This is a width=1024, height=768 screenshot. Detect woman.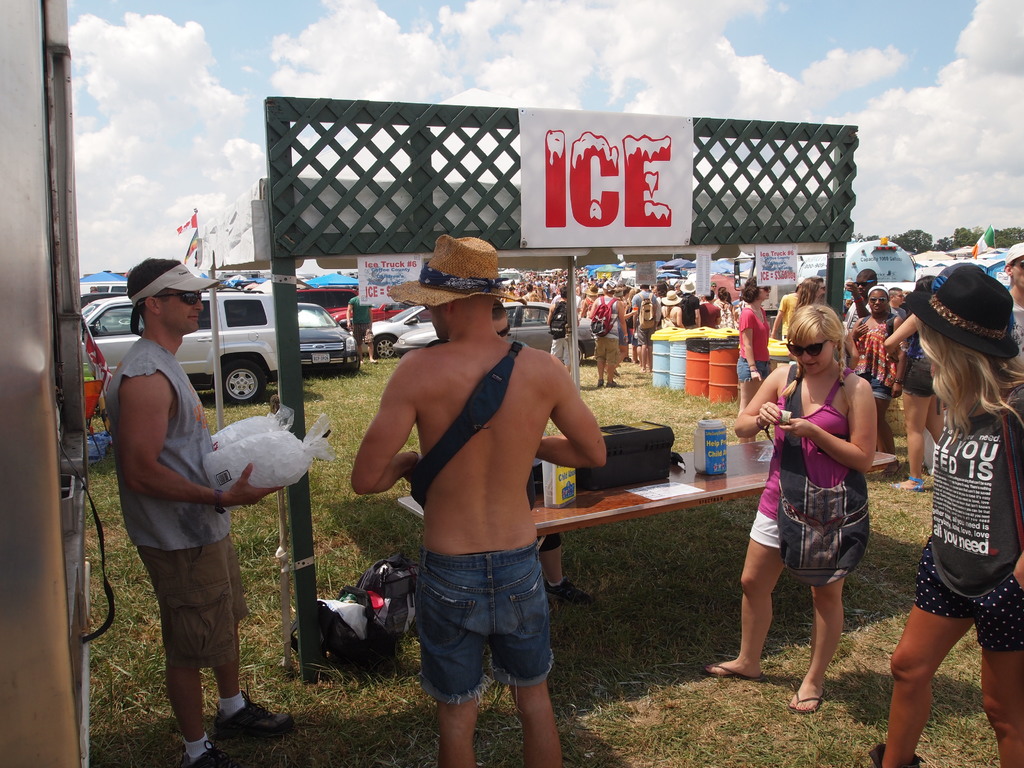
(x1=738, y1=278, x2=776, y2=428).
